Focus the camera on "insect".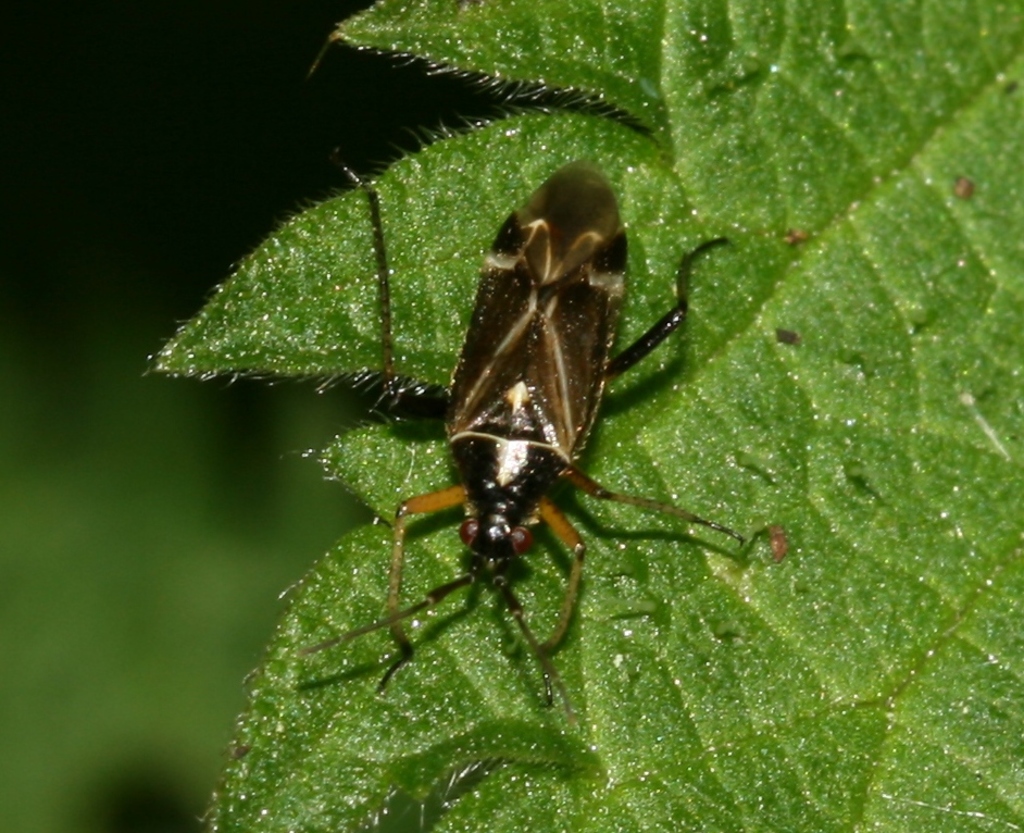
Focus region: <region>280, 151, 748, 709</region>.
